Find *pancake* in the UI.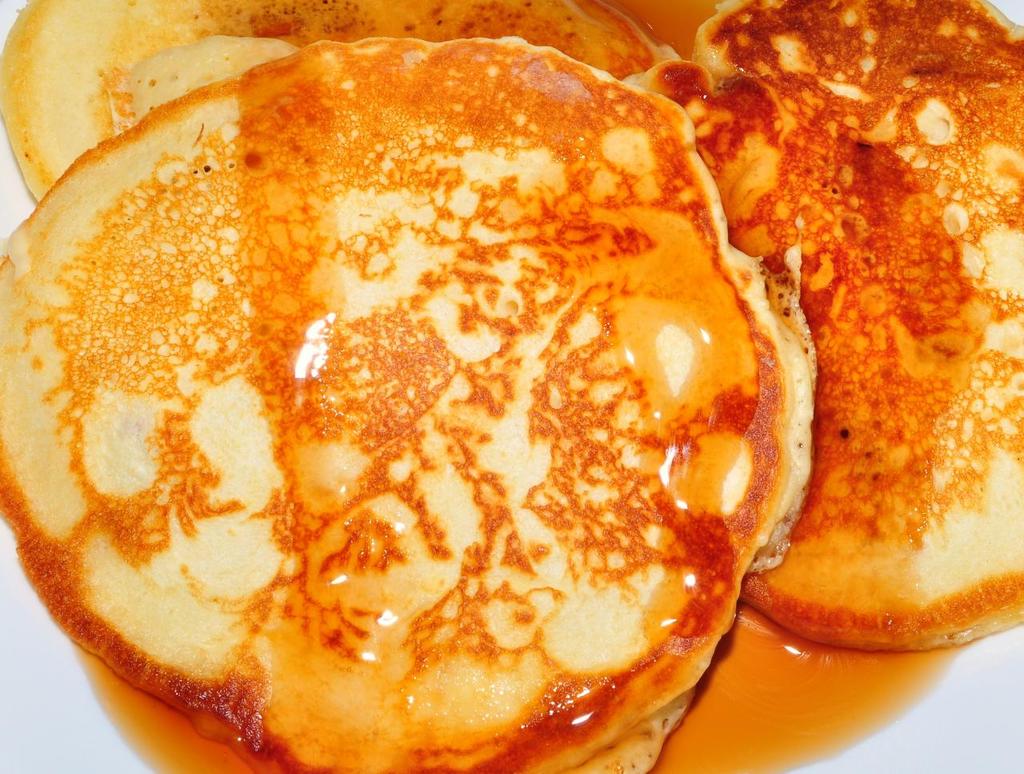
UI element at 618, 0, 1023, 649.
